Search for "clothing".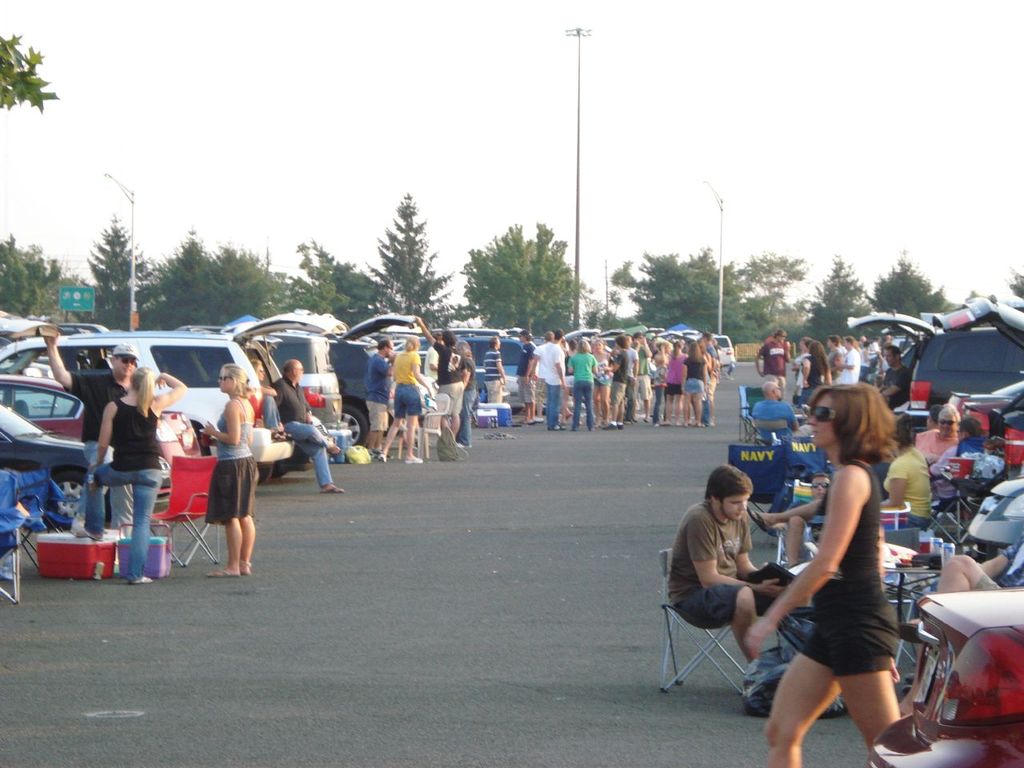
Found at x1=434 y1=340 x2=464 y2=418.
